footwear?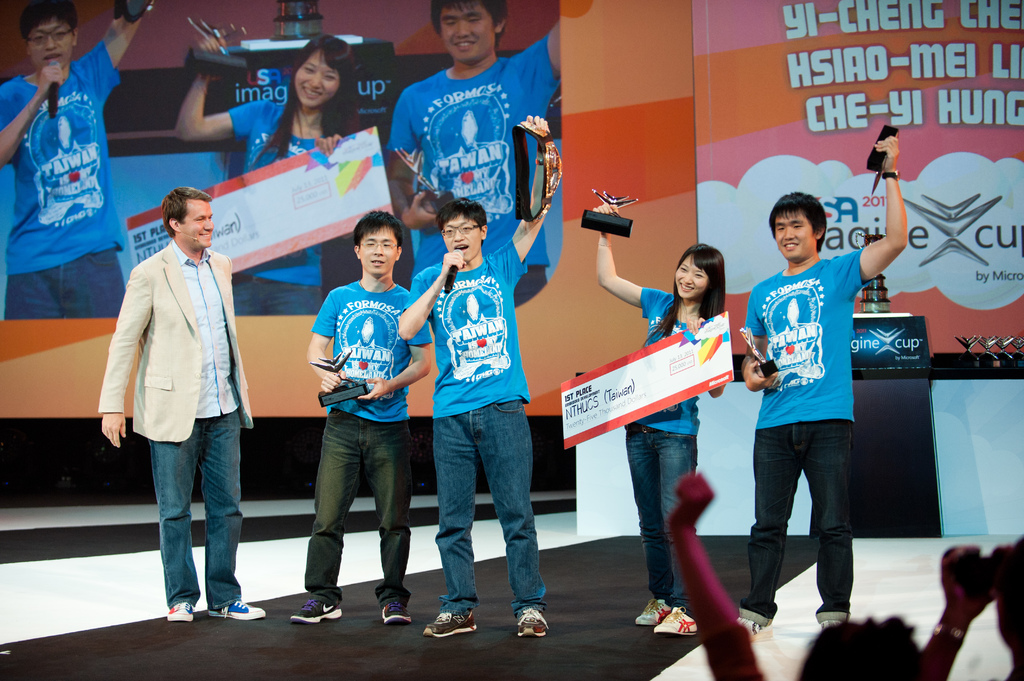
region(170, 604, 195, 623)
